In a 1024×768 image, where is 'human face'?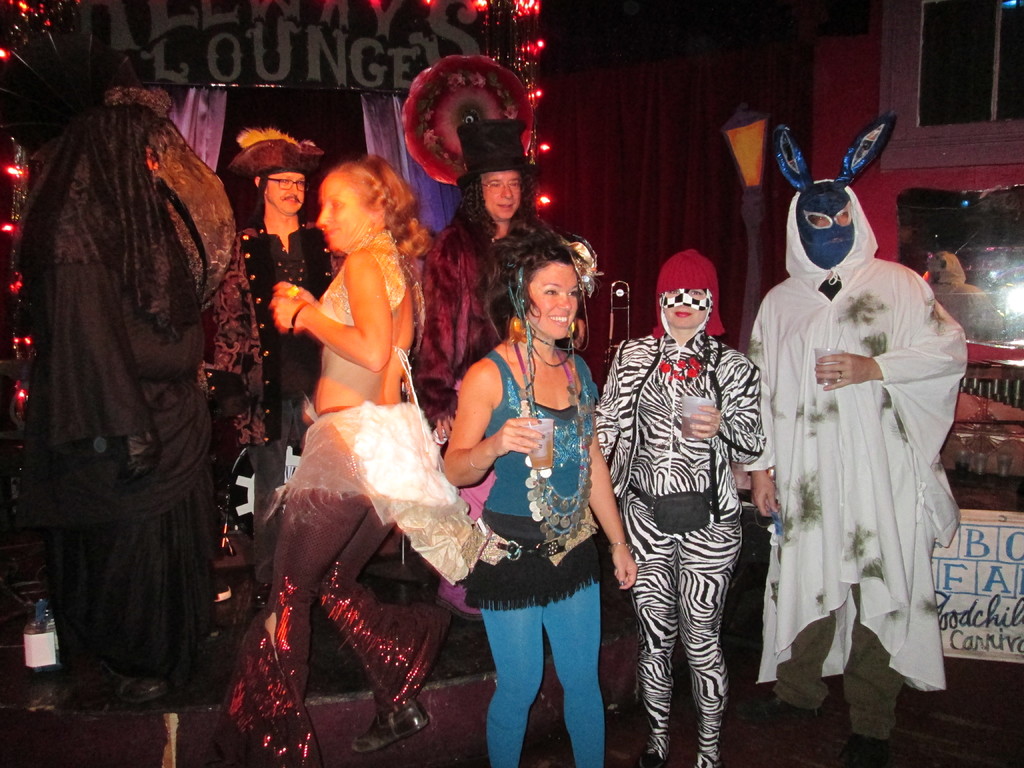
{"x1": 255, "y1": 161, "x2": 308, "y2": 221}.
